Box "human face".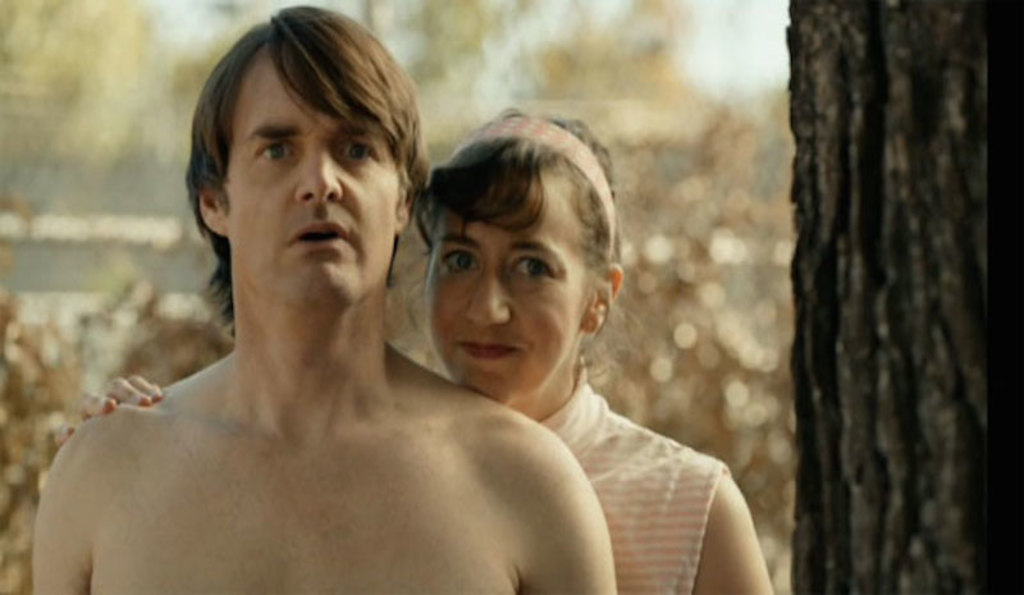
{"x1": 416, "y1": 174, "x2": 573, "y2": 402}.
